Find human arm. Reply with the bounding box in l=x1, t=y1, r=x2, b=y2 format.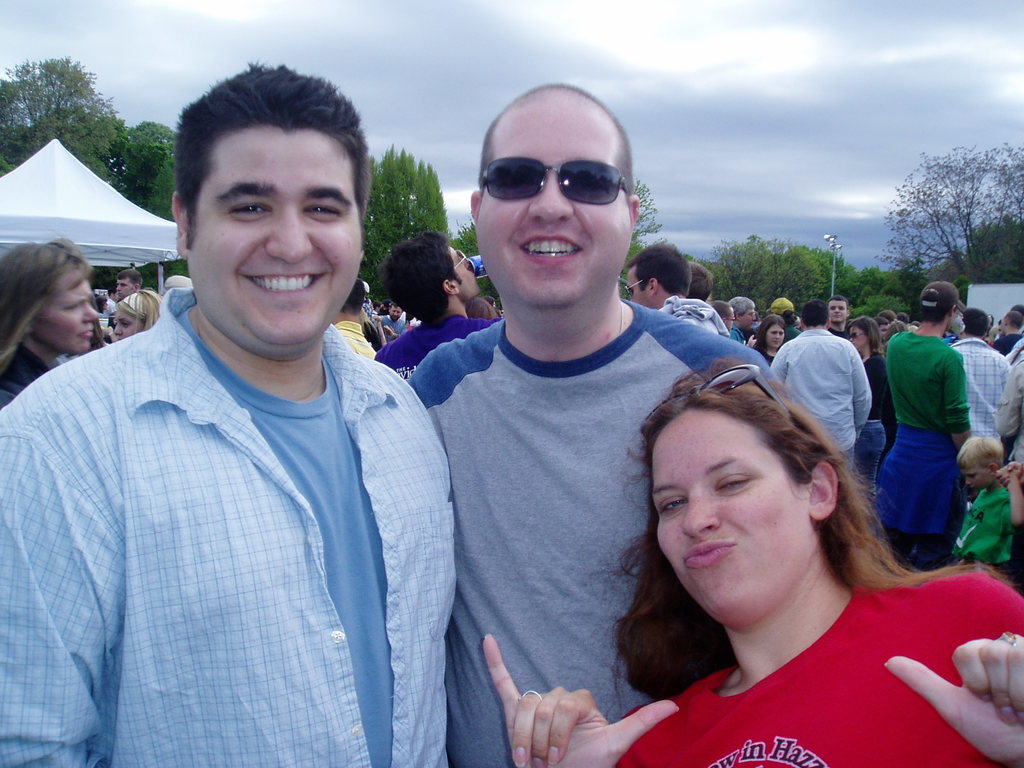
l=944, t=349, r=973, b=449.
